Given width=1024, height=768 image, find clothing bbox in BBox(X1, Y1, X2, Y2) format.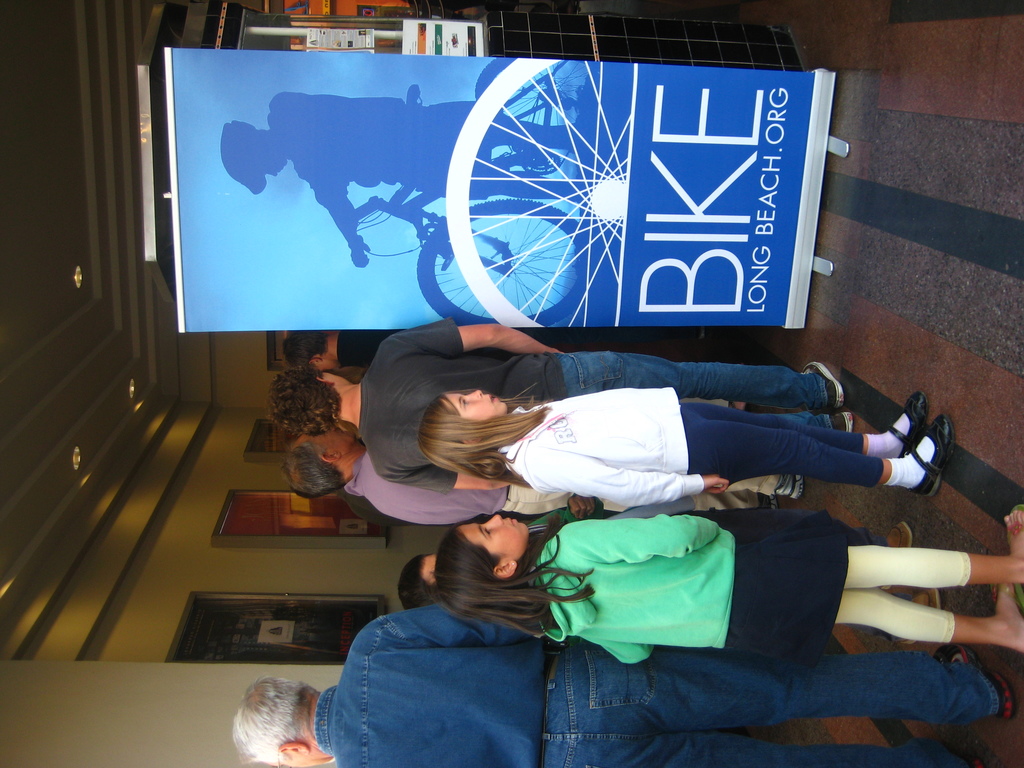
BBox(340, 439, 779, 525).
